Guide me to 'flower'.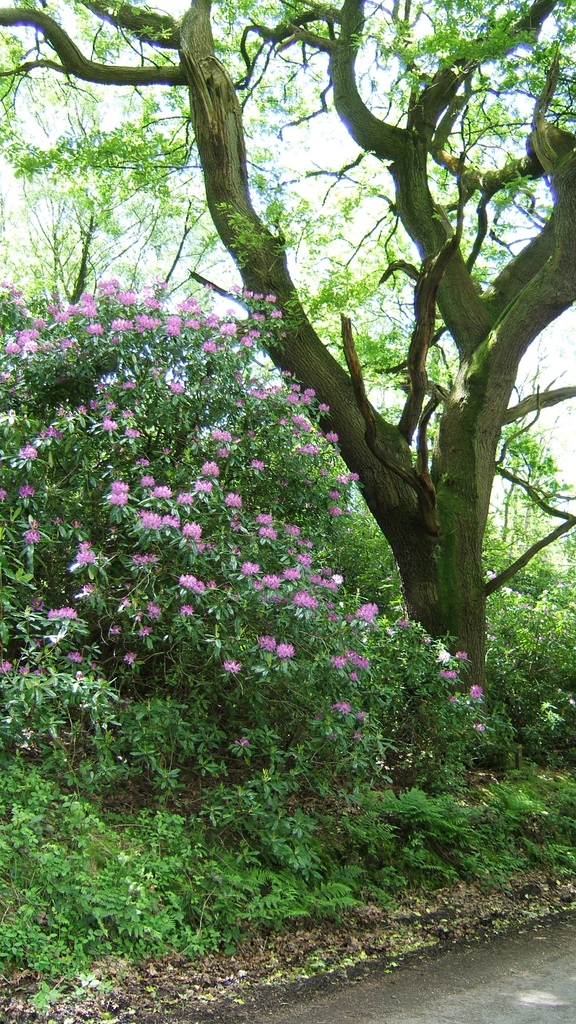
Guidance: BBox(121, 650, 140, 668).
